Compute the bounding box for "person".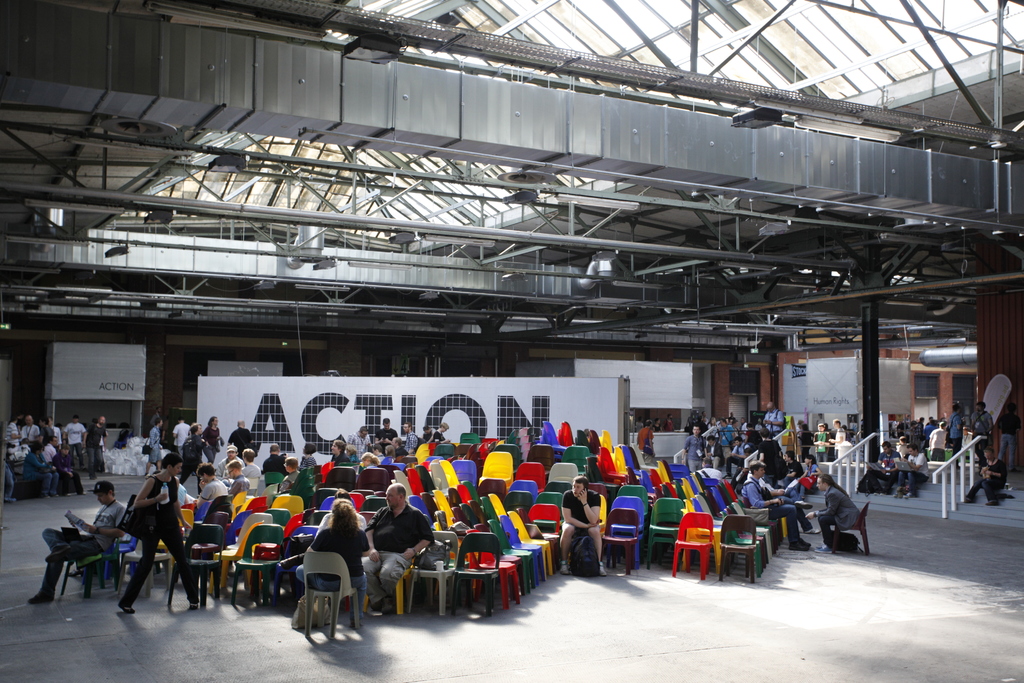
25,477,125,606.
